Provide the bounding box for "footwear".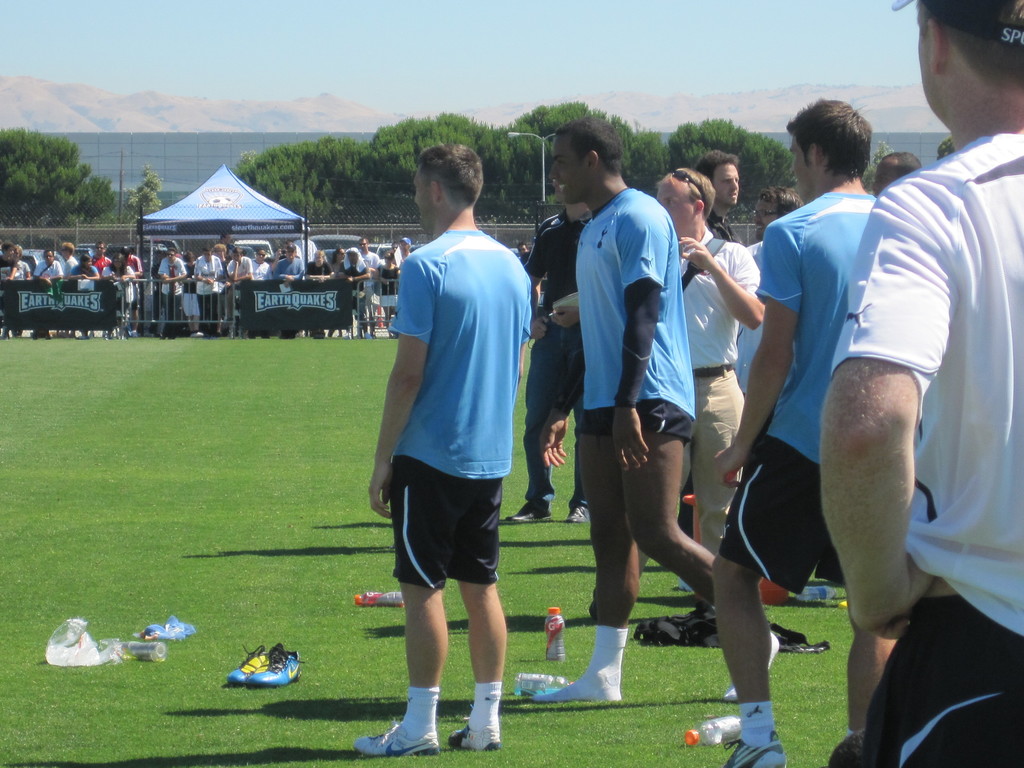
Rect(728, 739, 785, 767).
